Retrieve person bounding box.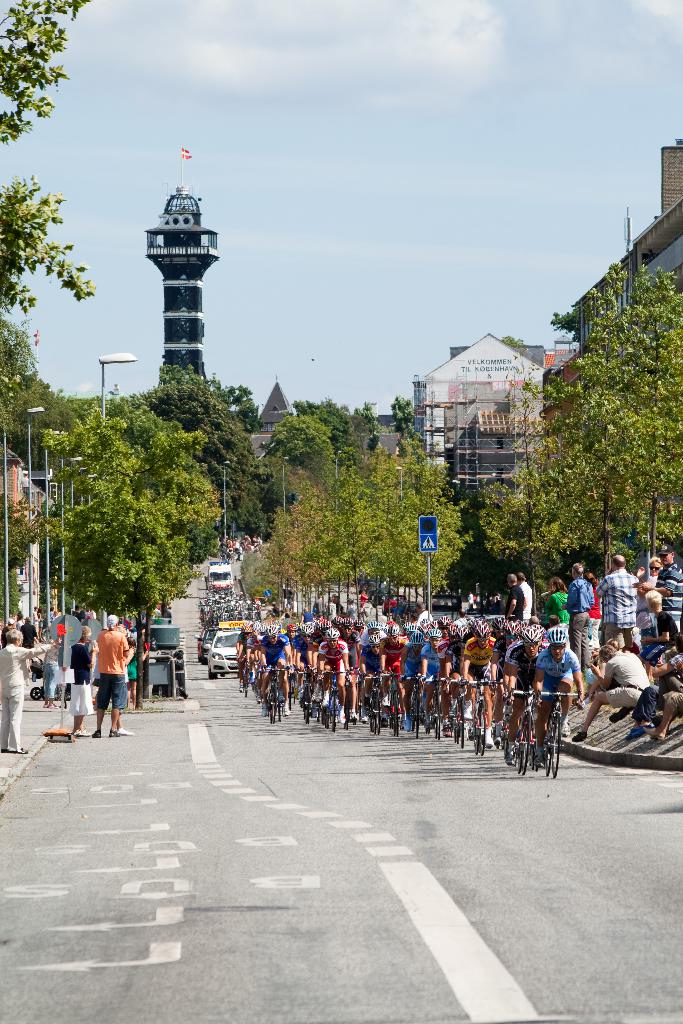
Bounding box: (left=69, top=627, right=93, bottom=744).
